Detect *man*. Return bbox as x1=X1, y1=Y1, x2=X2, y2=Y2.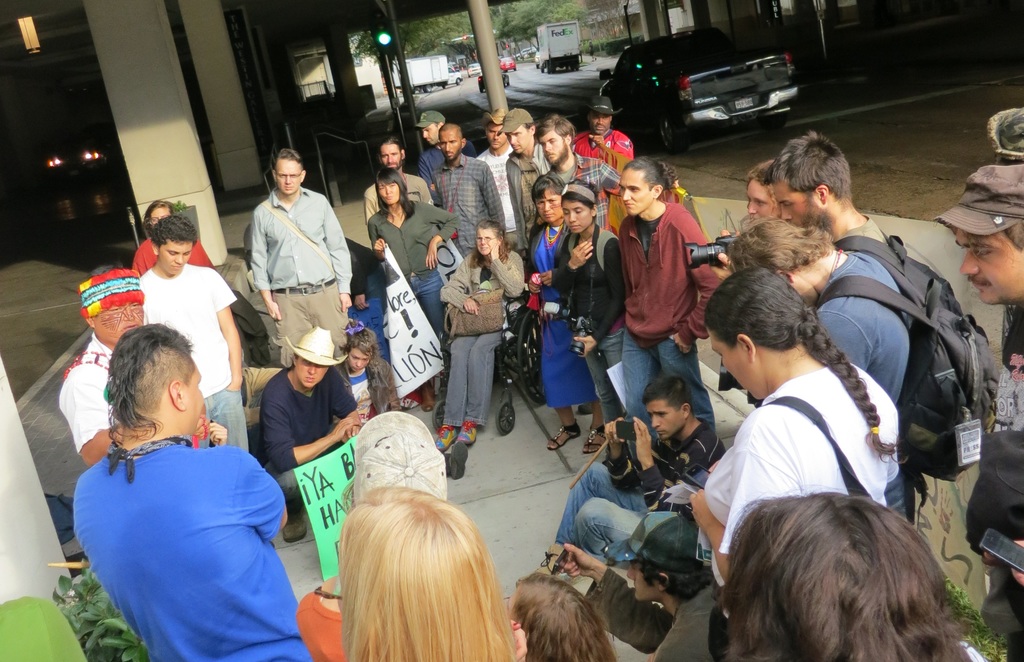
x1=342, y1=231, x2=390, y2=361.
